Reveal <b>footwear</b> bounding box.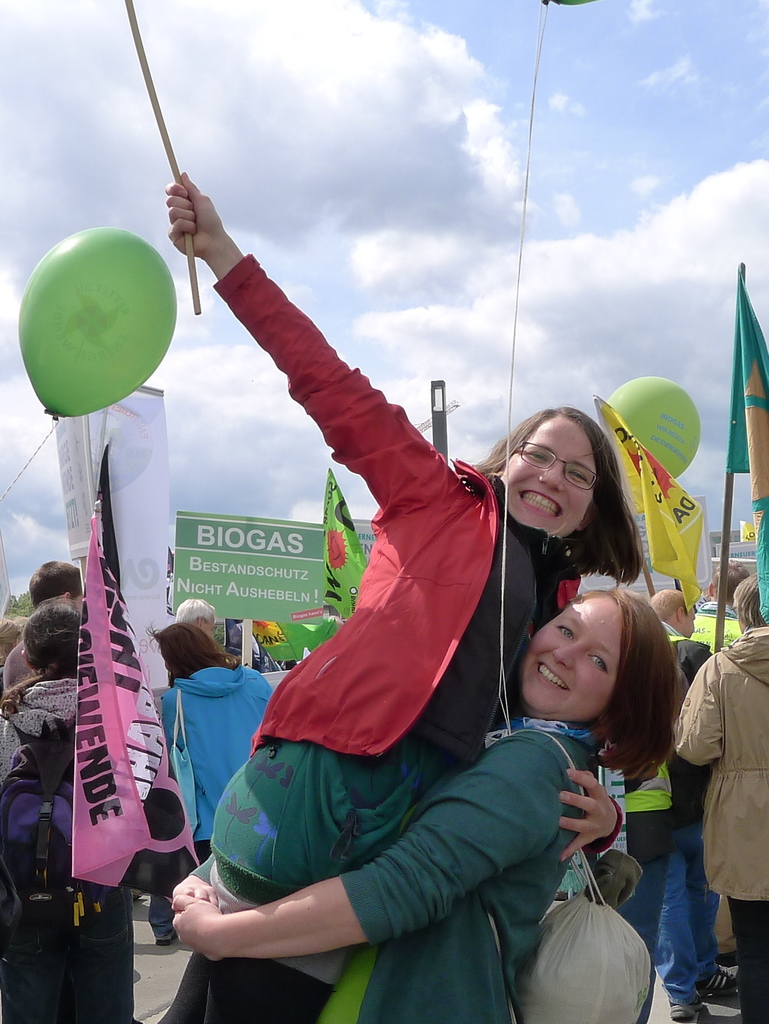
Revealed: 700:966:736:997.
